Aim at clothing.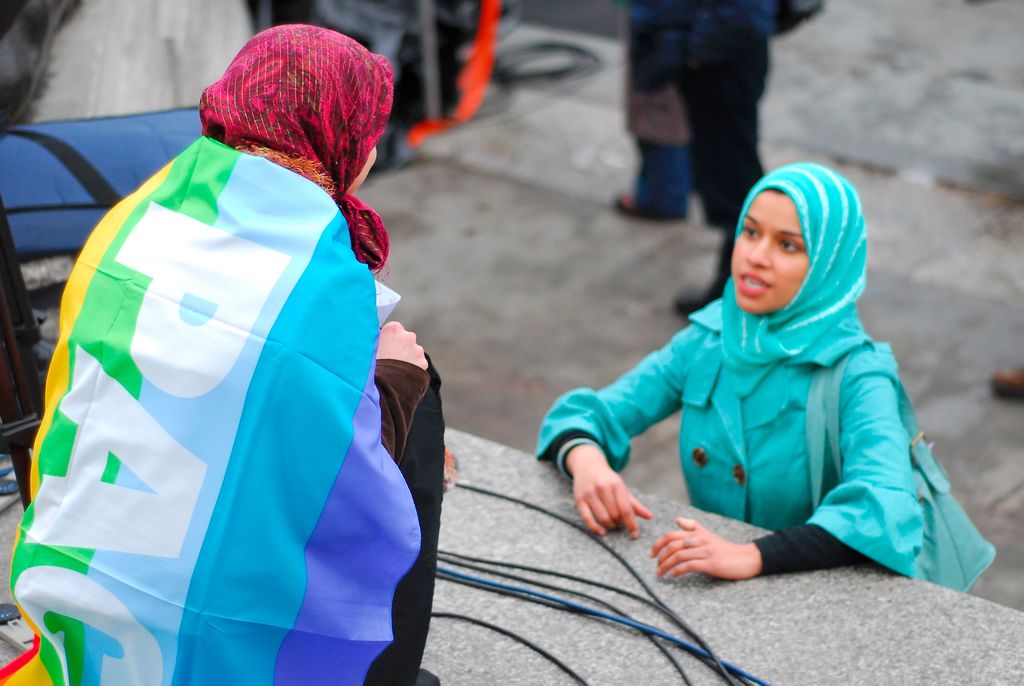
Aimed at (x1=626, y1=0, x2=817, y2=243).
